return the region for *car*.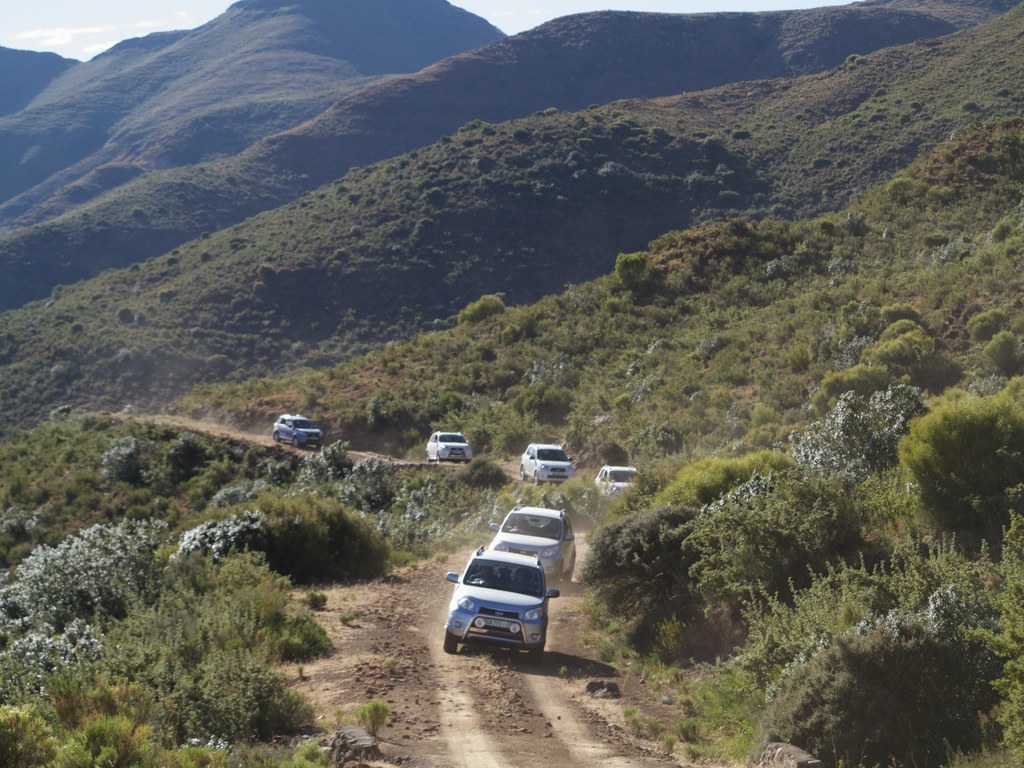
444/545/559/660.
